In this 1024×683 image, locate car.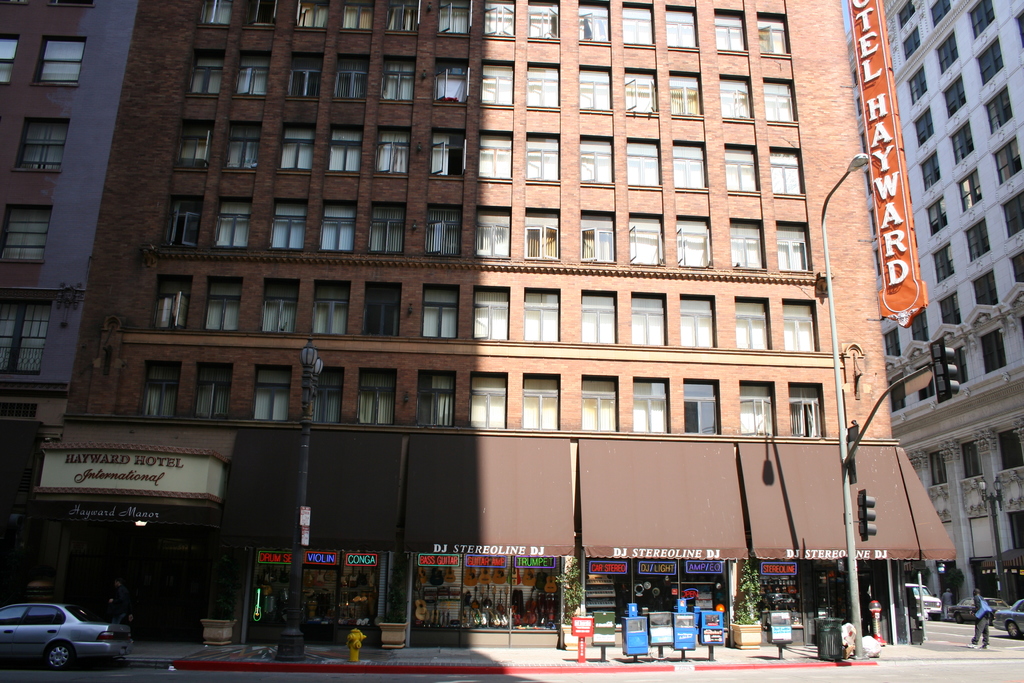
Bounding box: l=0, t=602, r=138, b=667.
